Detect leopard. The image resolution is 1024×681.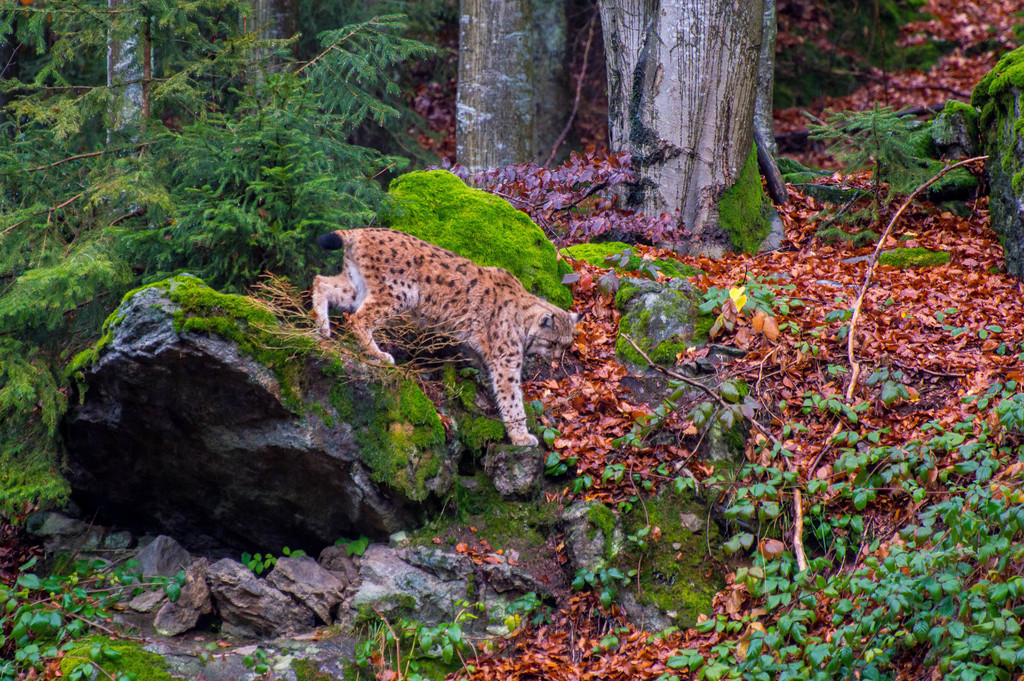
Rect(308, 221, 596, 448).
